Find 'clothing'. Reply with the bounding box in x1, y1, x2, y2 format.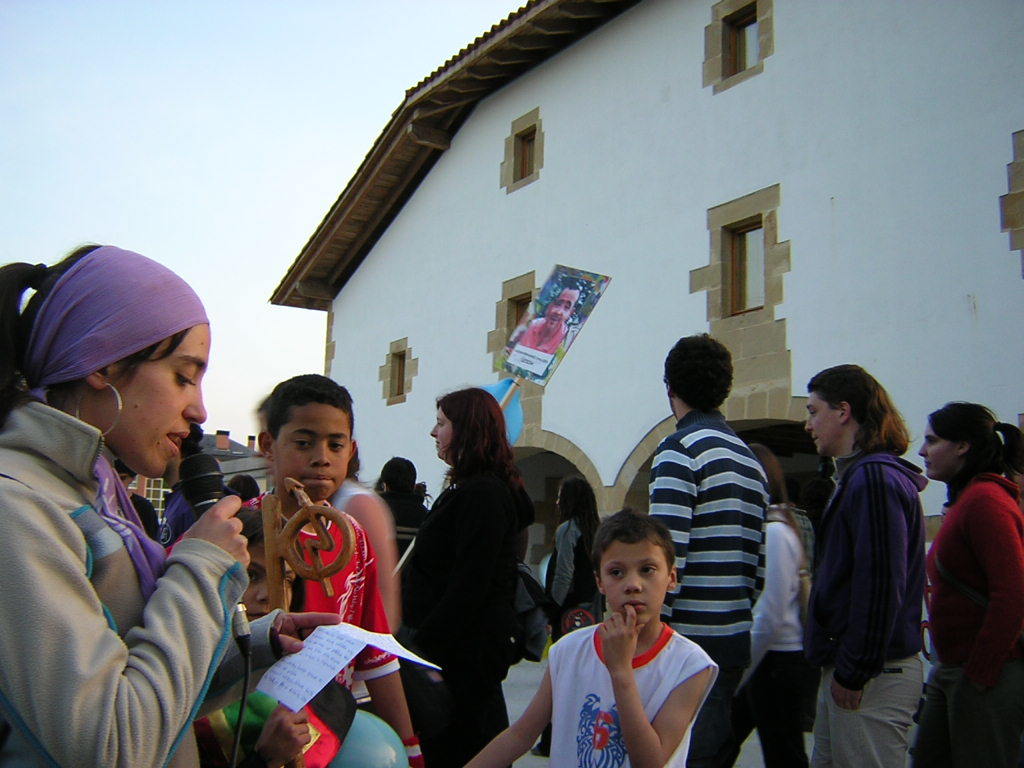
399, 470, 534, 767.
